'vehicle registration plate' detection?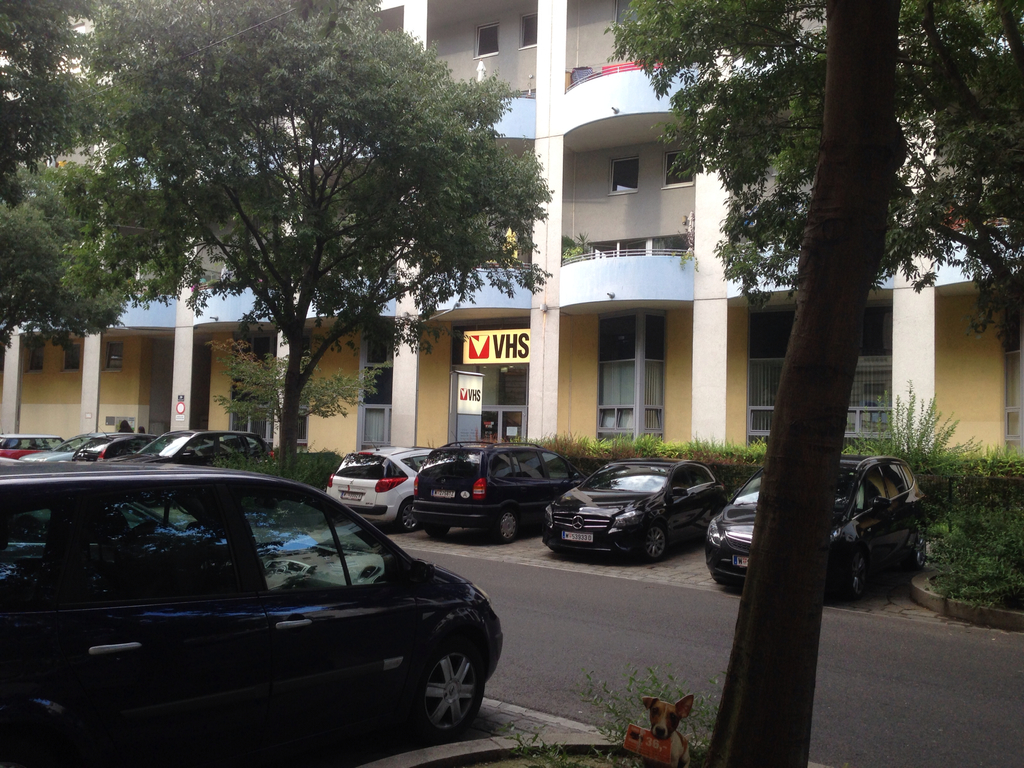
box=[340, 492, 362, 497]
